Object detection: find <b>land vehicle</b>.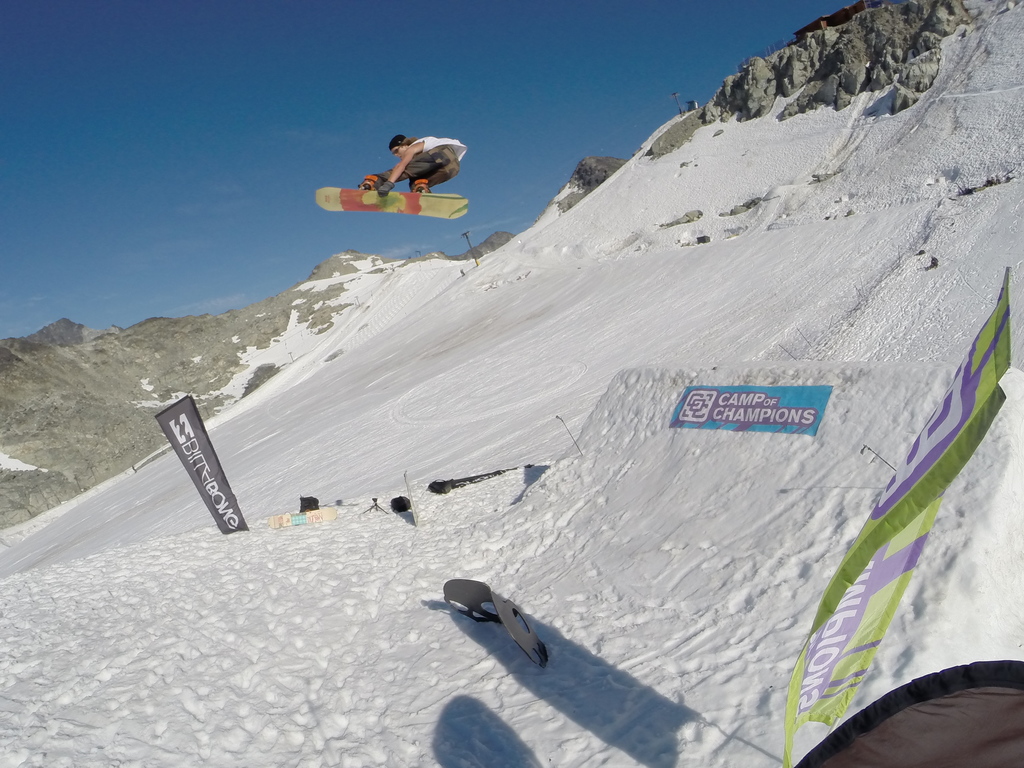
[316, 186, 467, 223].
